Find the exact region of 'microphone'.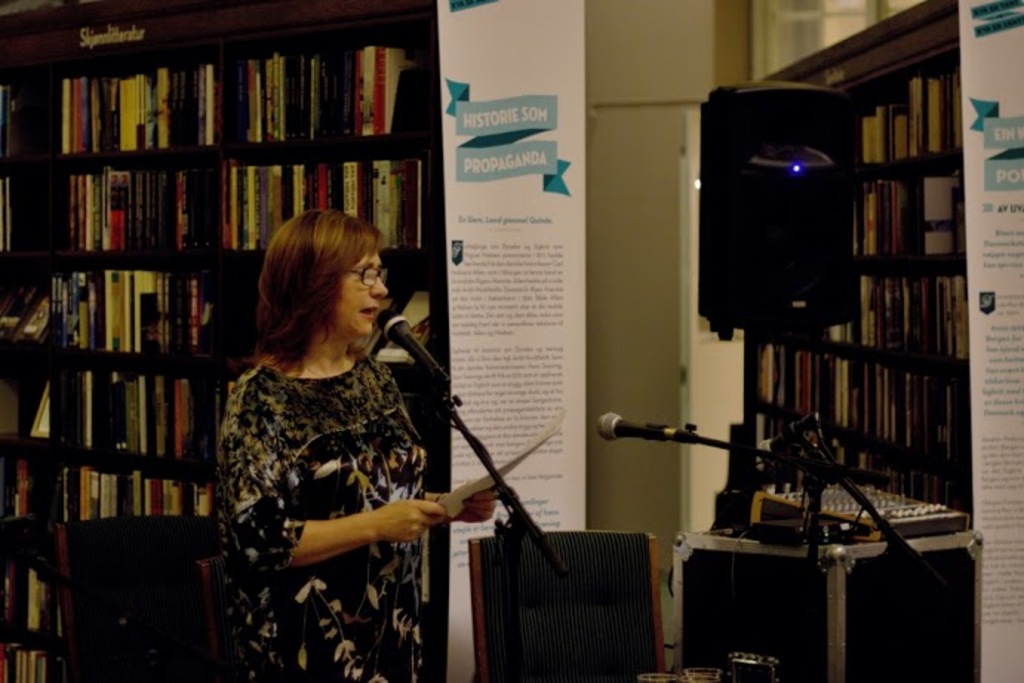
Exact region: crop(597, 412, 704, 446).
